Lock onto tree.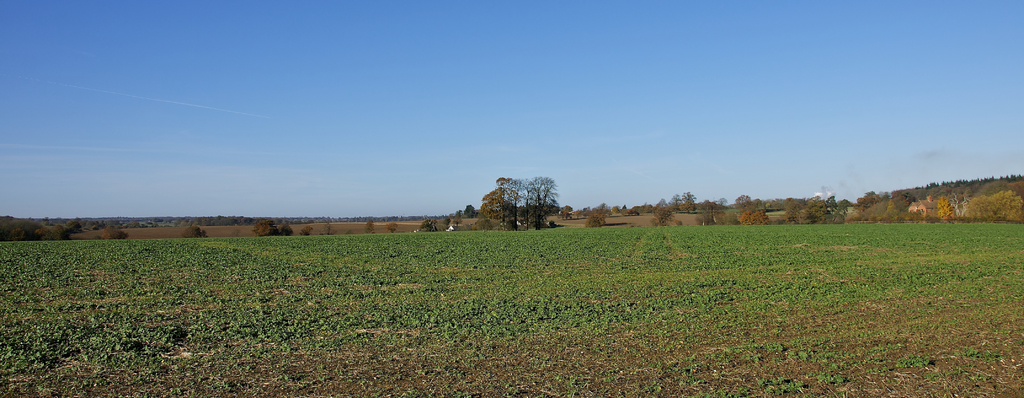
Locked: locate(385, 220, 398, 234).
